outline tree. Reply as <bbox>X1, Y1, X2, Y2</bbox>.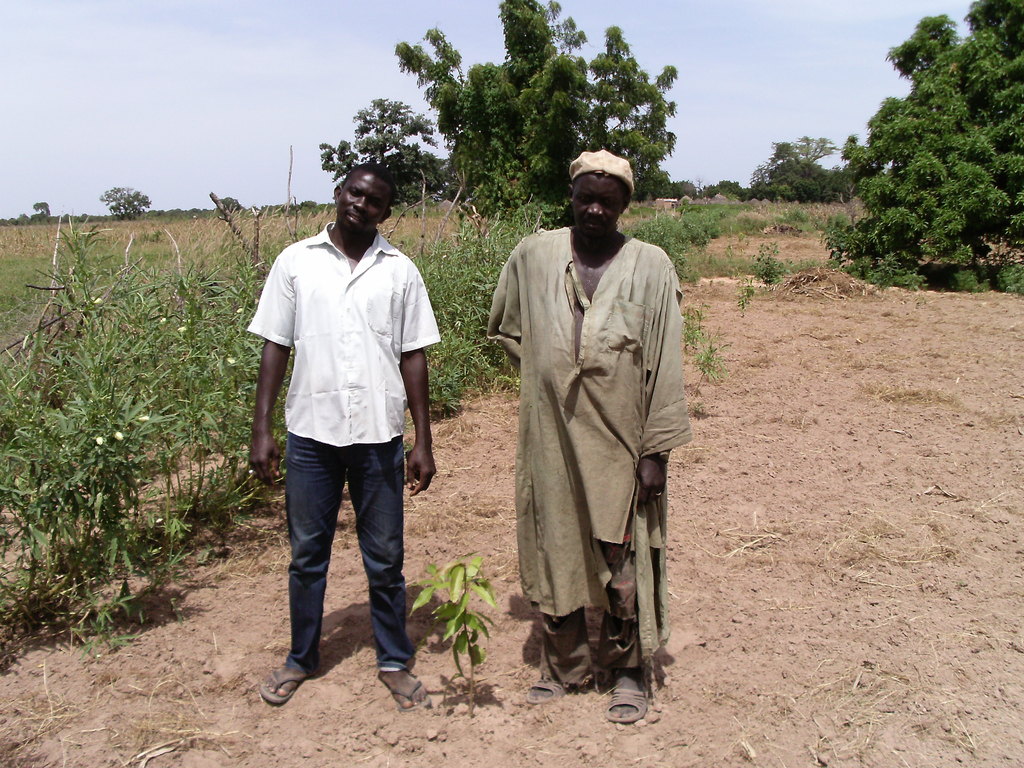
<bbox>755, 155, 843, 218</bbox>.
